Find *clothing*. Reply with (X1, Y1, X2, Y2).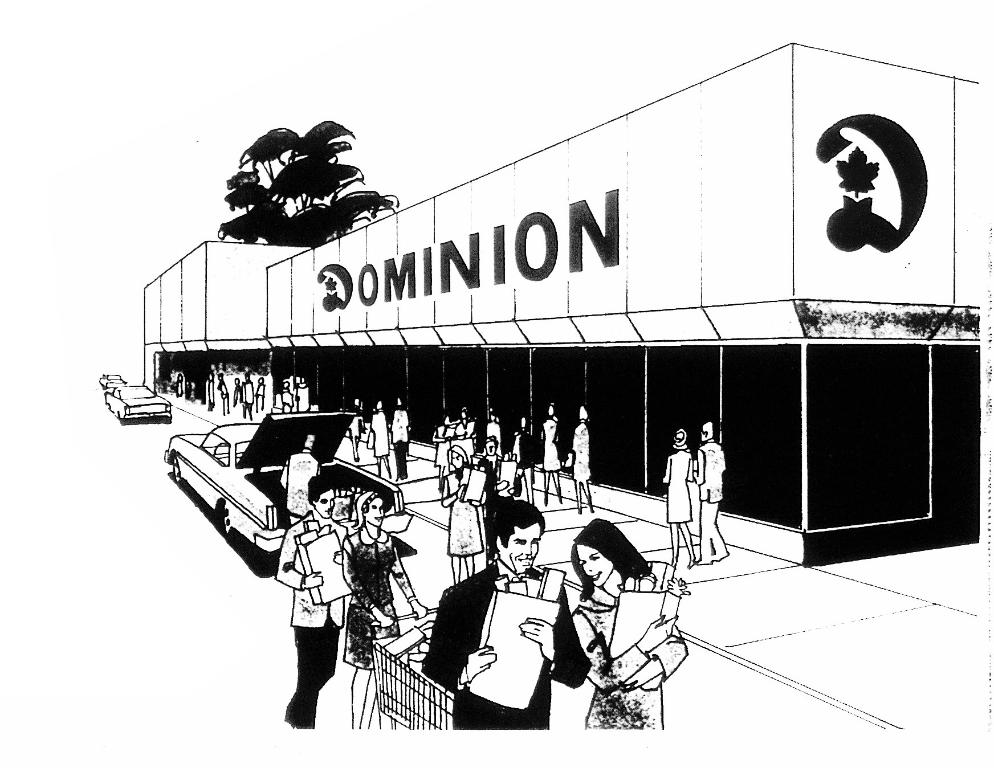
(281, 449, 321, 527).
